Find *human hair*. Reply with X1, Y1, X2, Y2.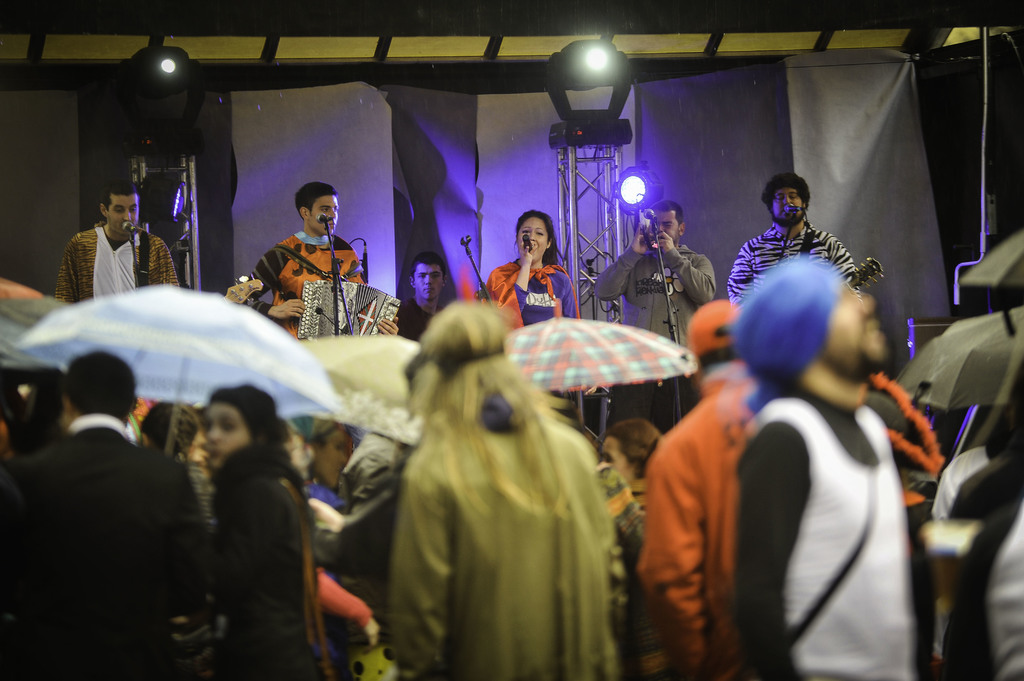
514, 209, 568, 266.
